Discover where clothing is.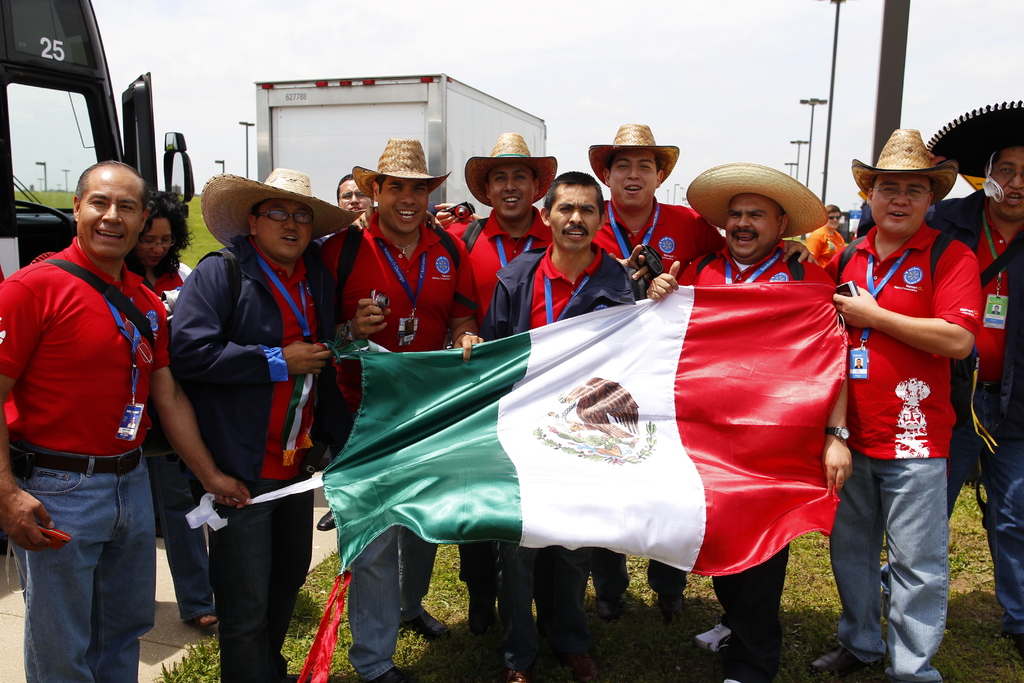
Discovered at [x1=448, y1=209, x2=544, y2=338].
